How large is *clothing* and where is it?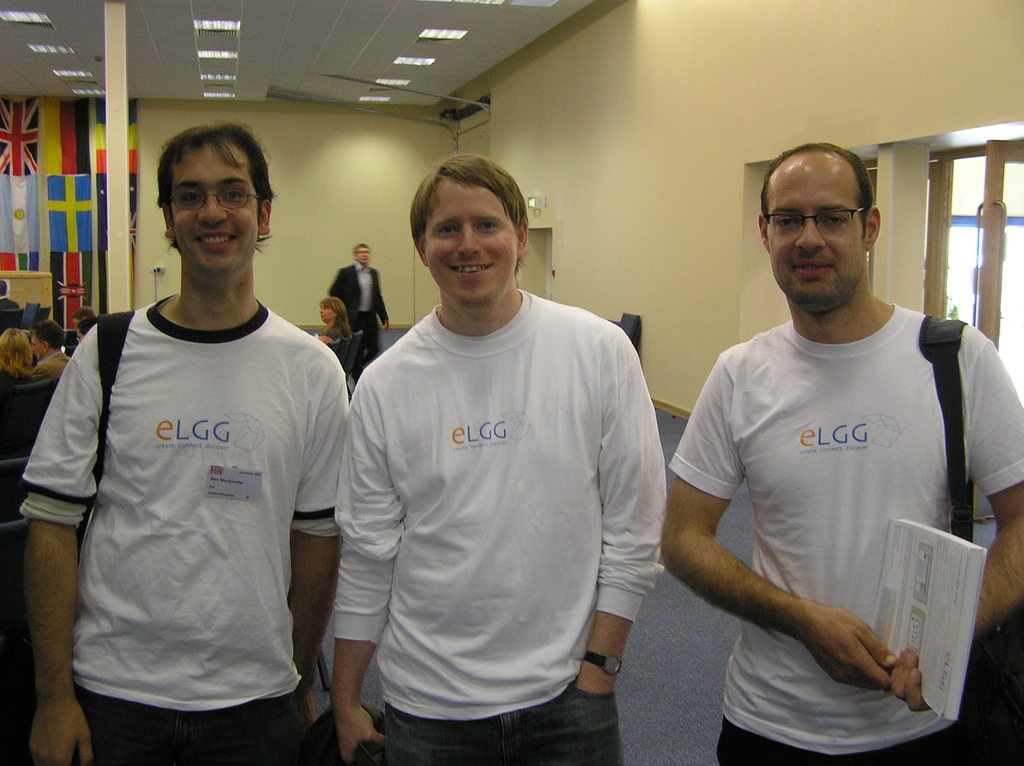
Bounding box: BBox(327, 262, 392, 372).
